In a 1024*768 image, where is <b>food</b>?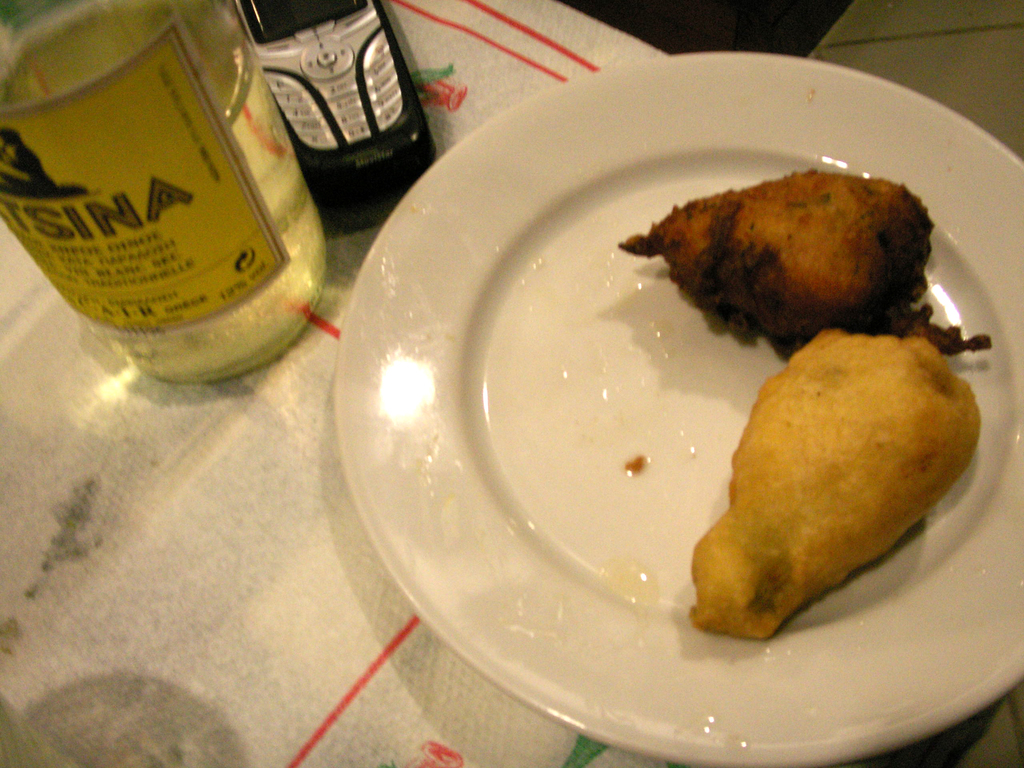
detection(615, 168, 992, 355).
